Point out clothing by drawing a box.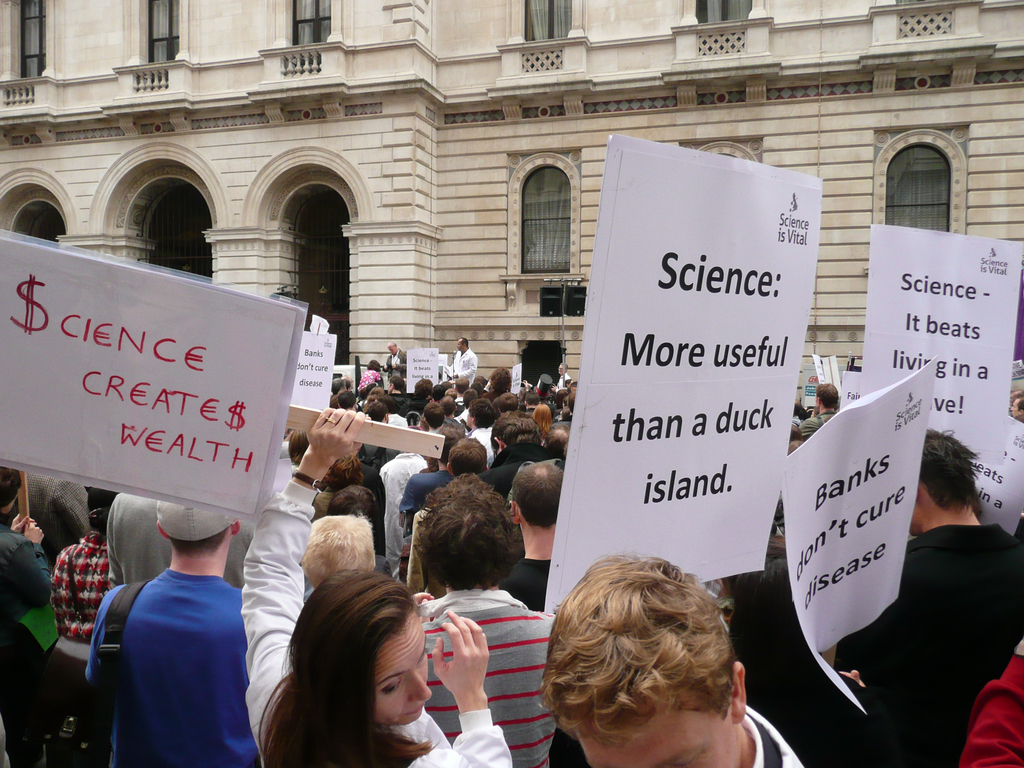
box(104, 488, 246, 582).
